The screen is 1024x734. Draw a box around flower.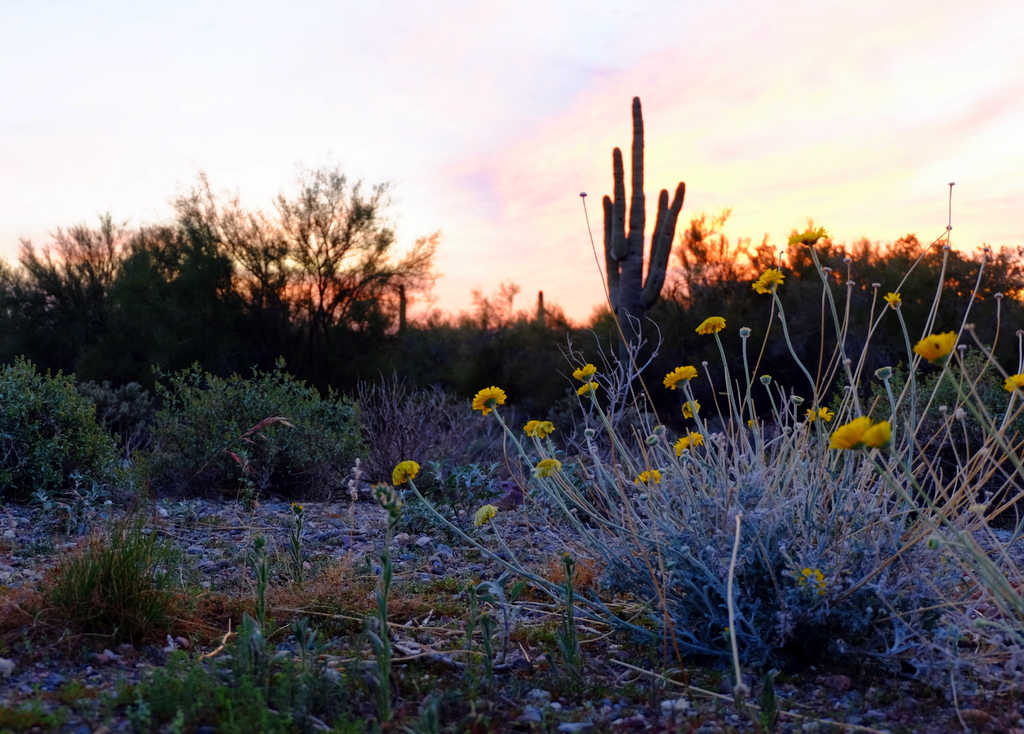
<bbox>860, 421, 892, 447</bbox>.
